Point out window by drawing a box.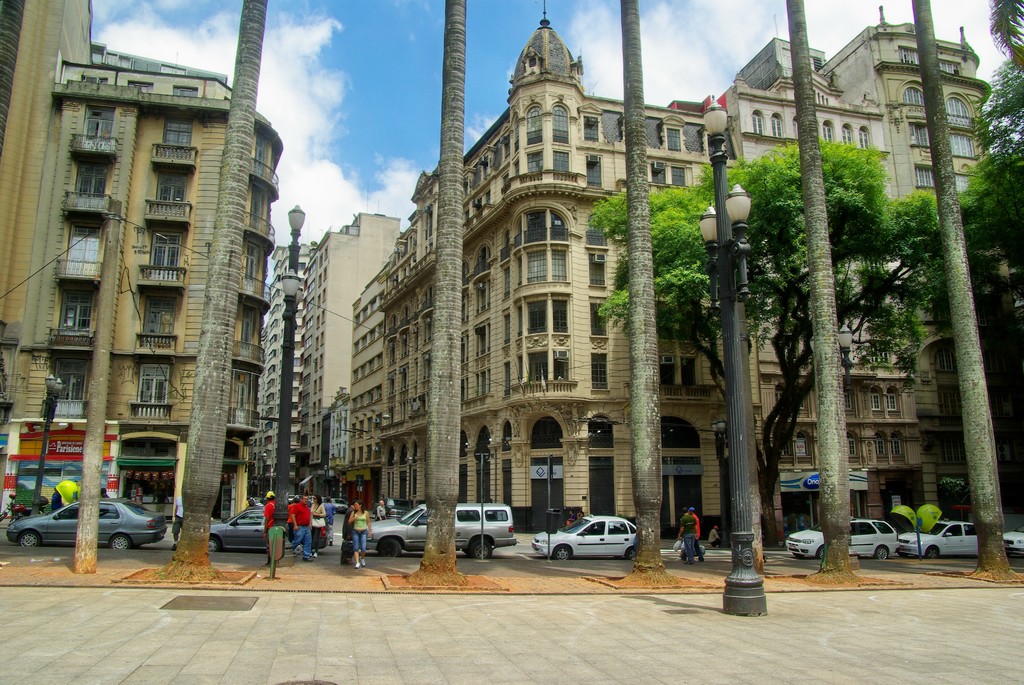
l=588, t=255, r=609, b=283.
